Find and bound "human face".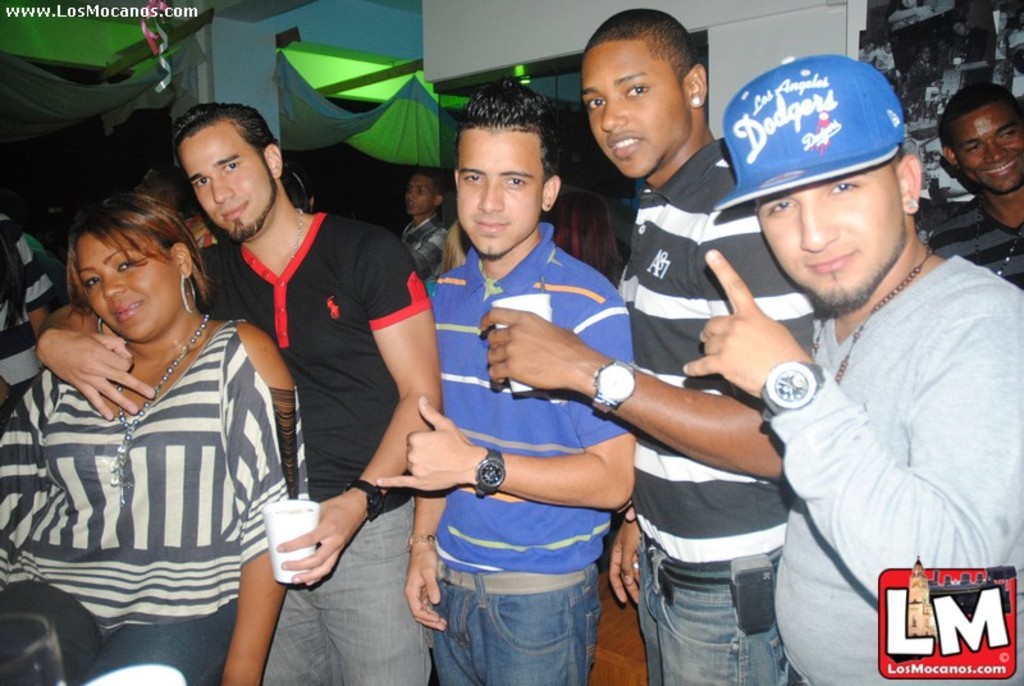
Bound: box=[81, 229, 173, 335].
